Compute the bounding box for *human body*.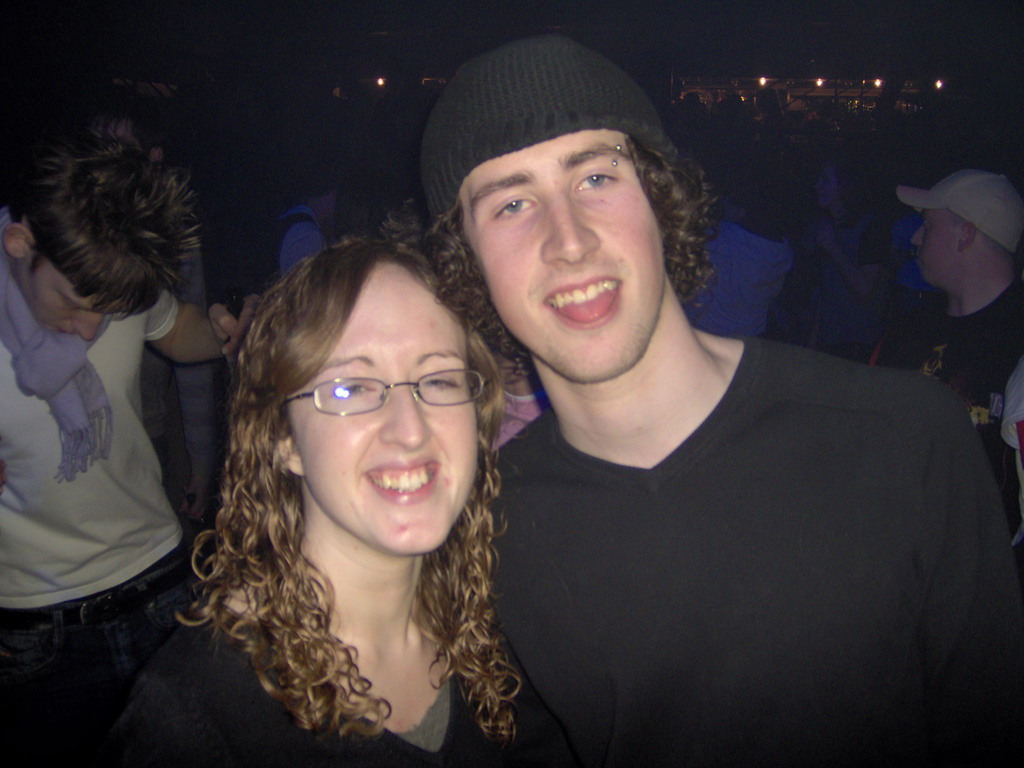
[108,237,542,767].
